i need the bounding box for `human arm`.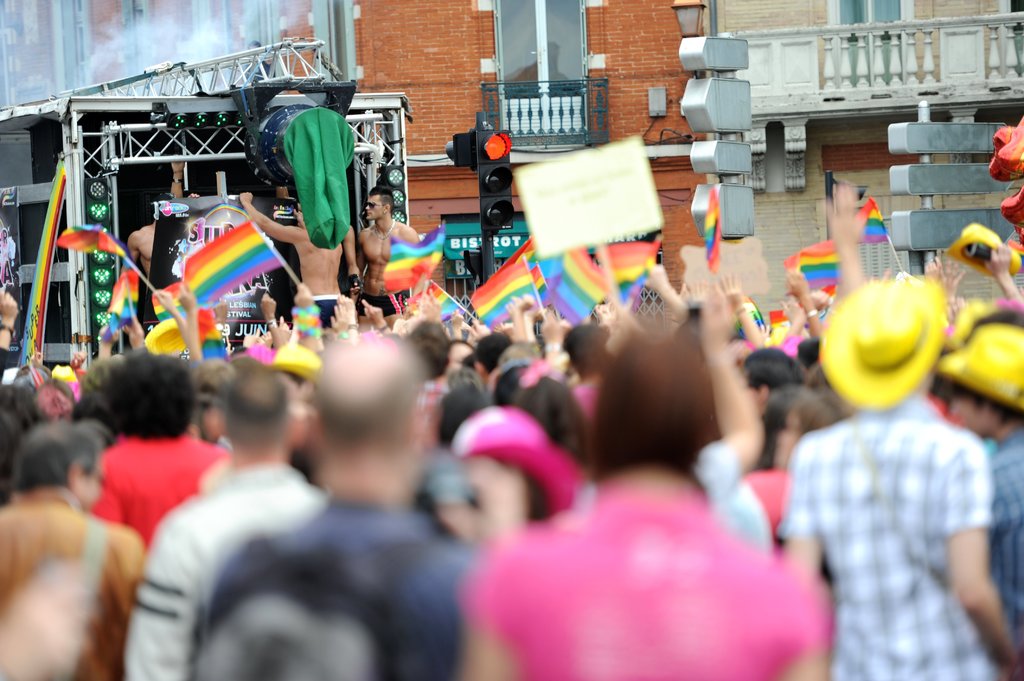
Here it is: [115, 232, 146, 282].
